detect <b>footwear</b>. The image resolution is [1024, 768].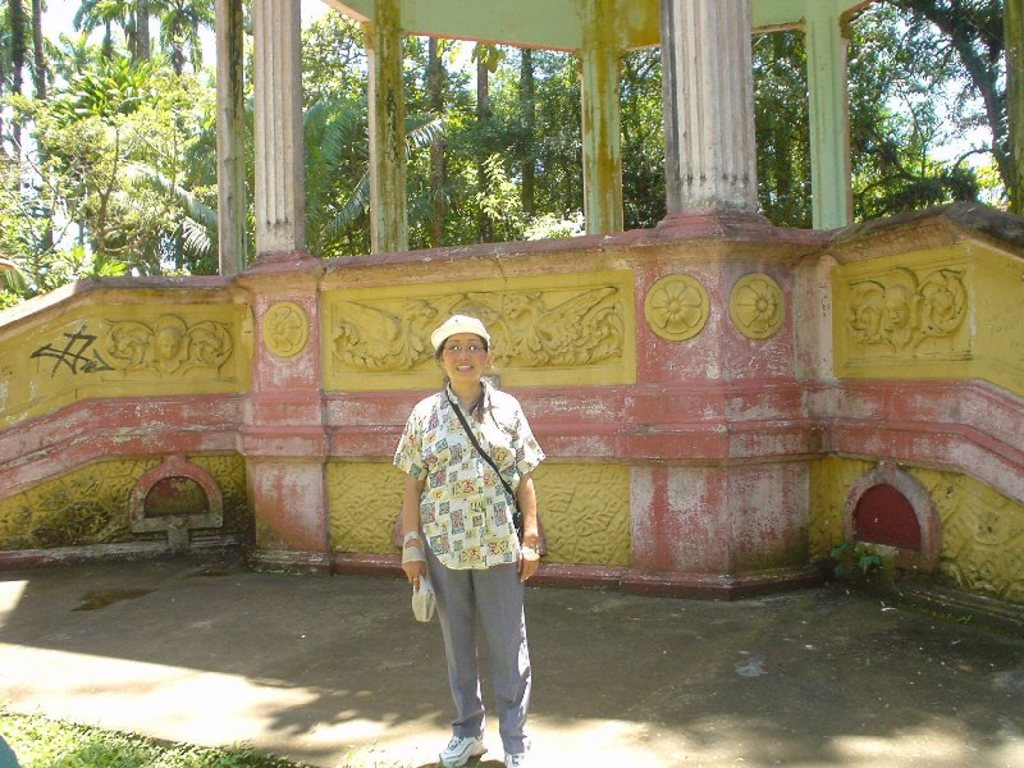
bbox=(499, 741, 529, 767).
